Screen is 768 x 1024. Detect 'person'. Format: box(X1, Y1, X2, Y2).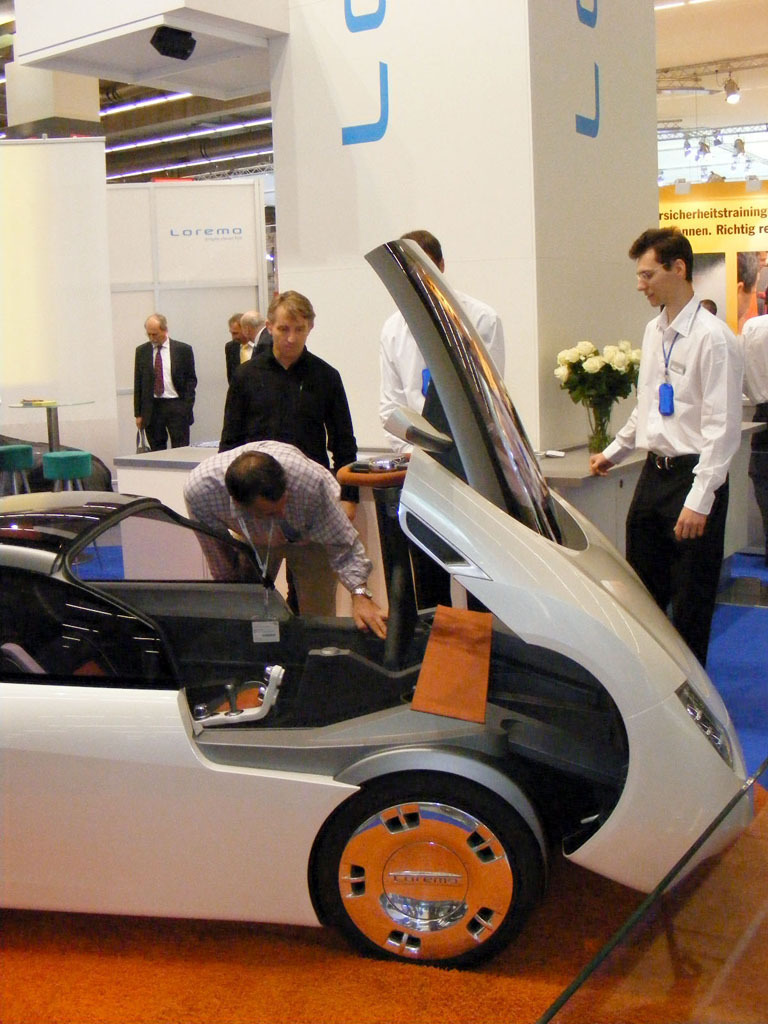
box(737, 253, 760, 322).
